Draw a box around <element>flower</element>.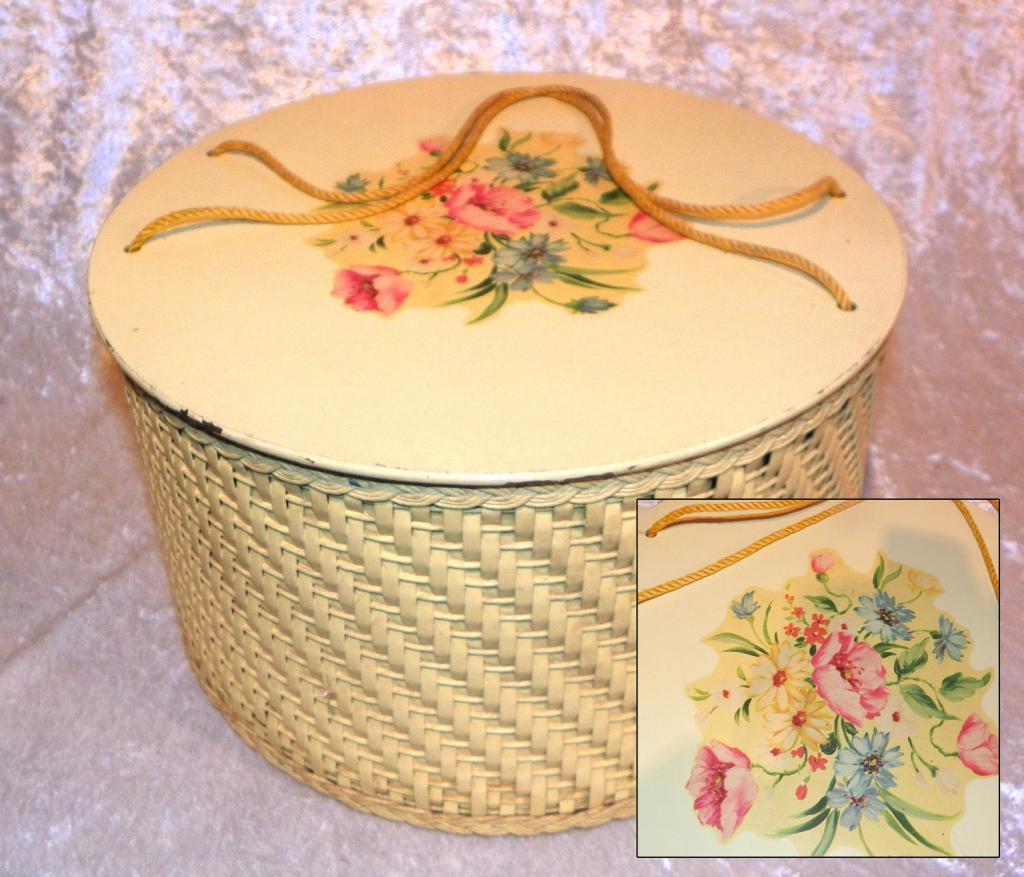
pyautogui.locateOnScreen(802, 638, 893, 736).
